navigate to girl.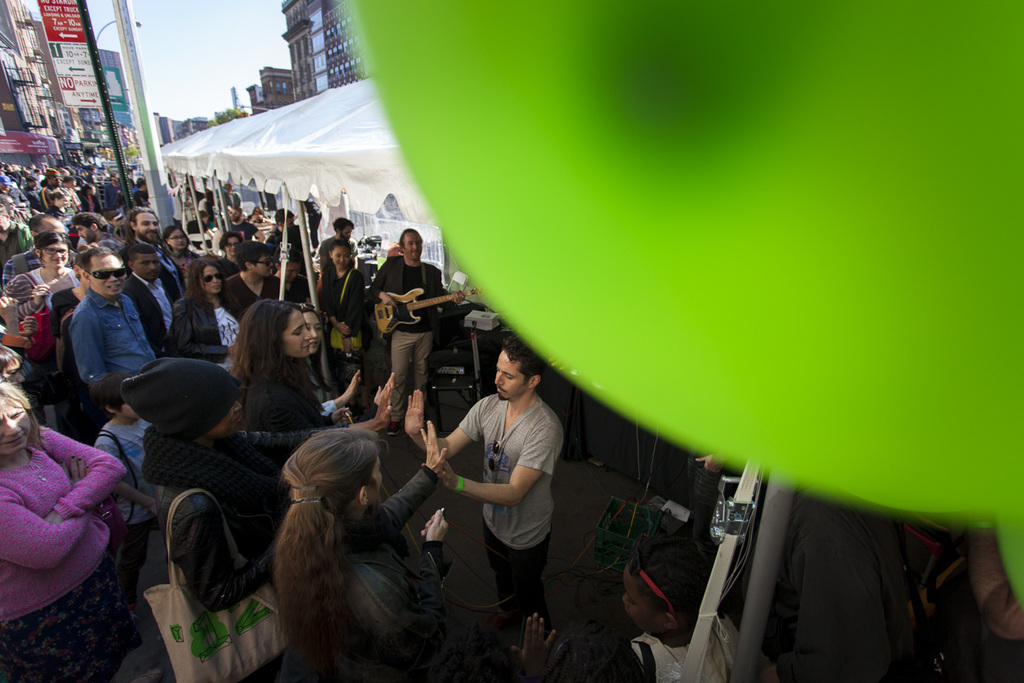
Navigation target: [x1=264, y1=426, x2=465, y2=680].
